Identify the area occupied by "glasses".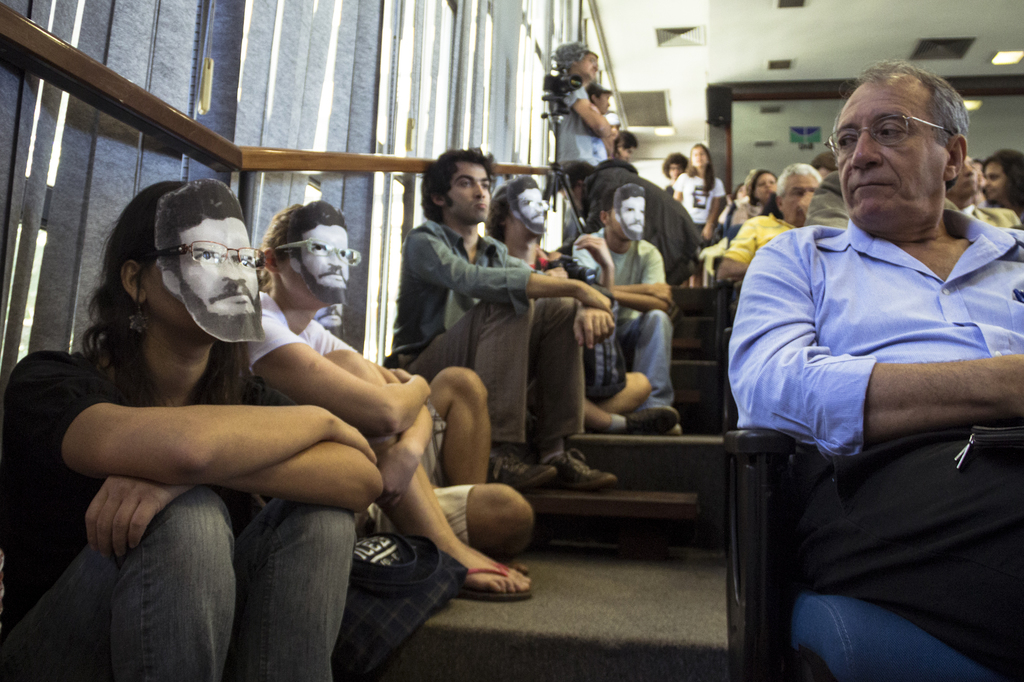
Area: pyautogui.locateOnScreen(821, 115, 956, 159).
